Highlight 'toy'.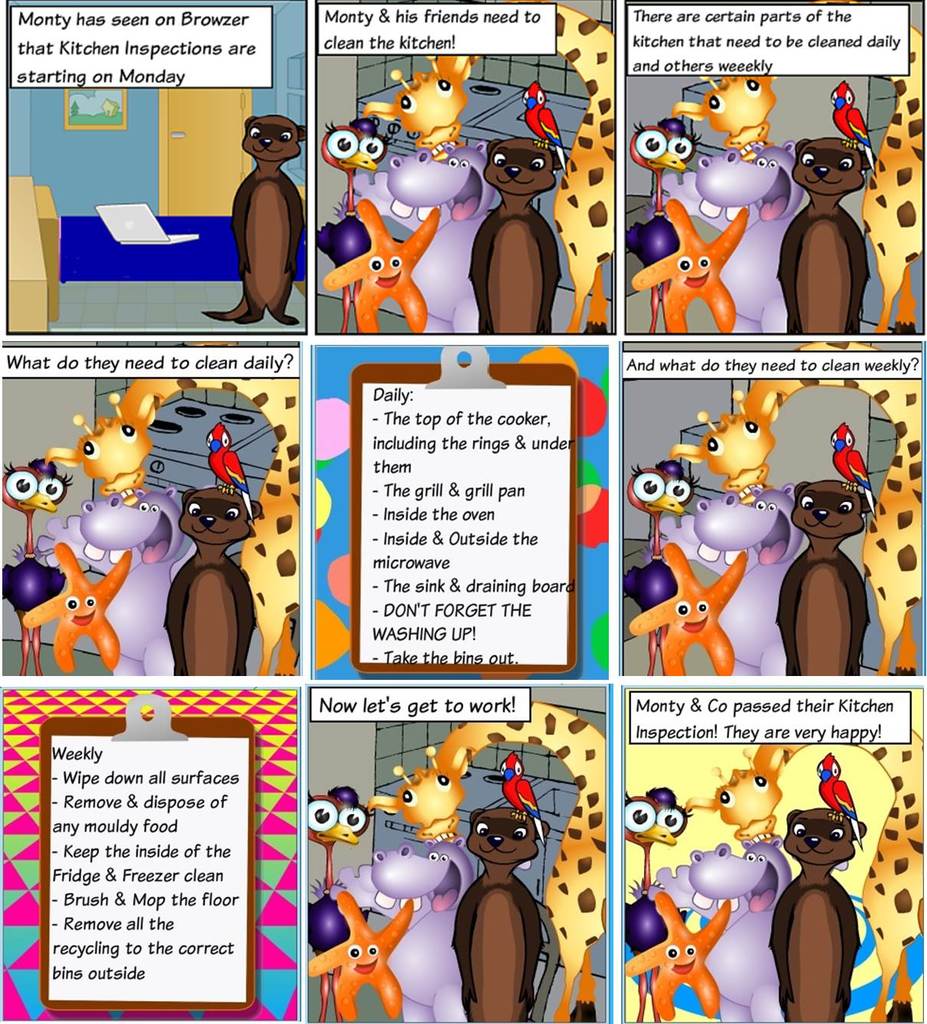
Highlighted region: [0, 449, 75, 669].
